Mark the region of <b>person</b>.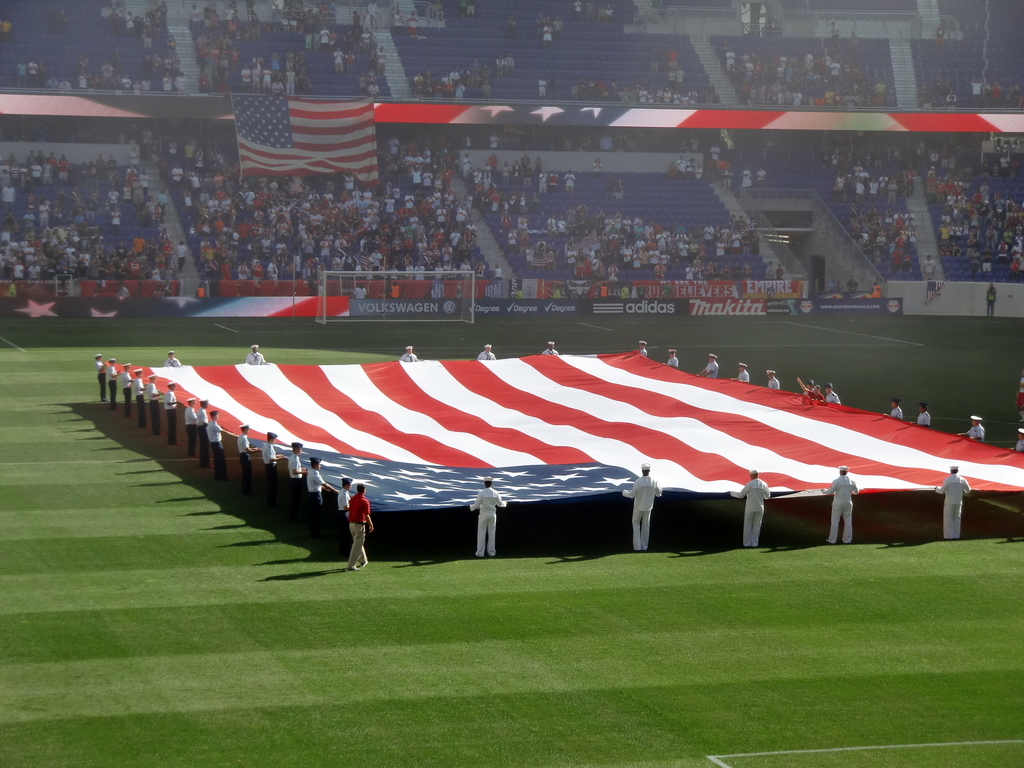
Region: bbox=(824, 382, 841, 407).
